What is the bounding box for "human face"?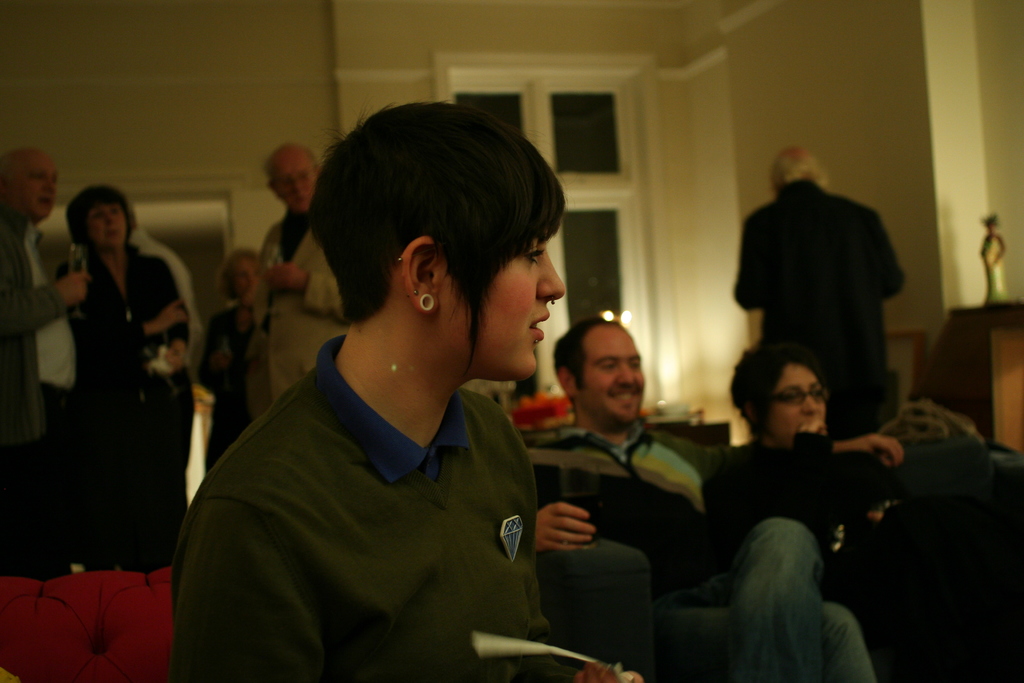
[left=440, top=229, right=567, bottom=389].
